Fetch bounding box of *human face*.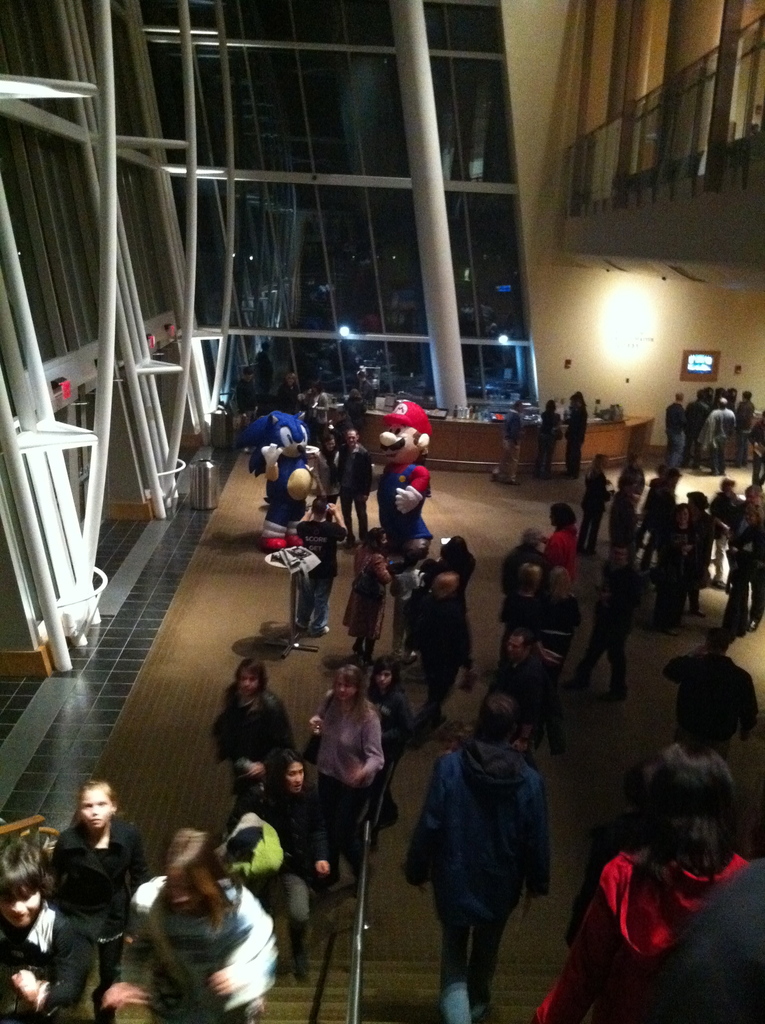
Bbox: Rect(284, 762, 305, 798).
